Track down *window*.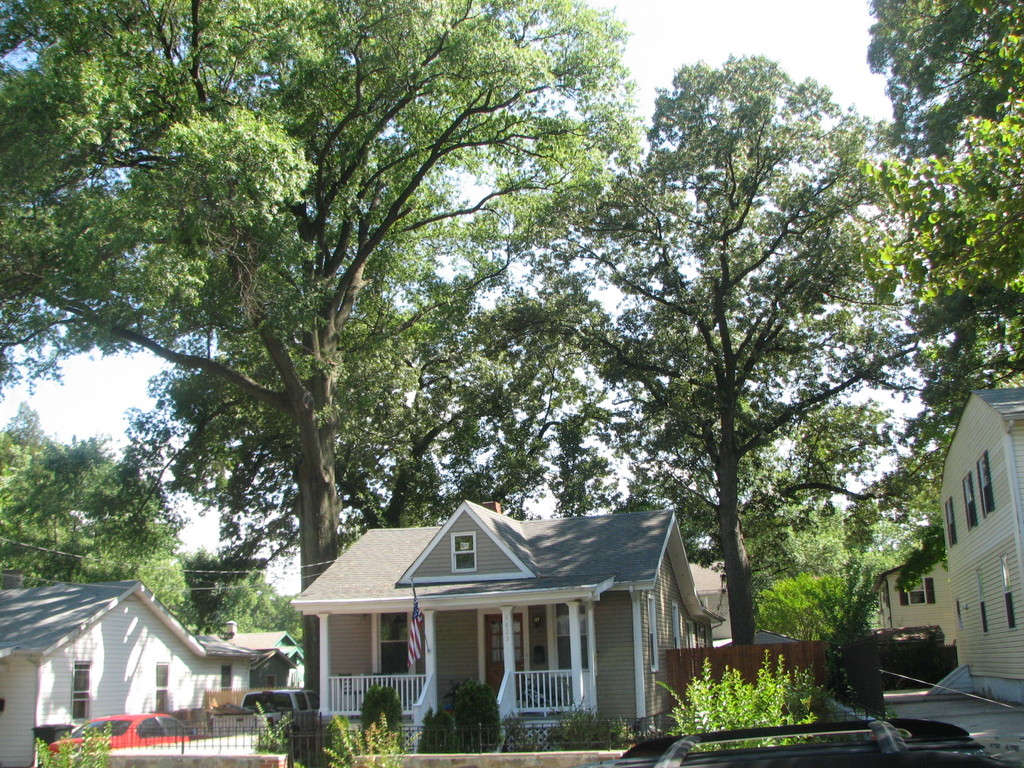
Tracked to box(156, 662, 174, 716).
